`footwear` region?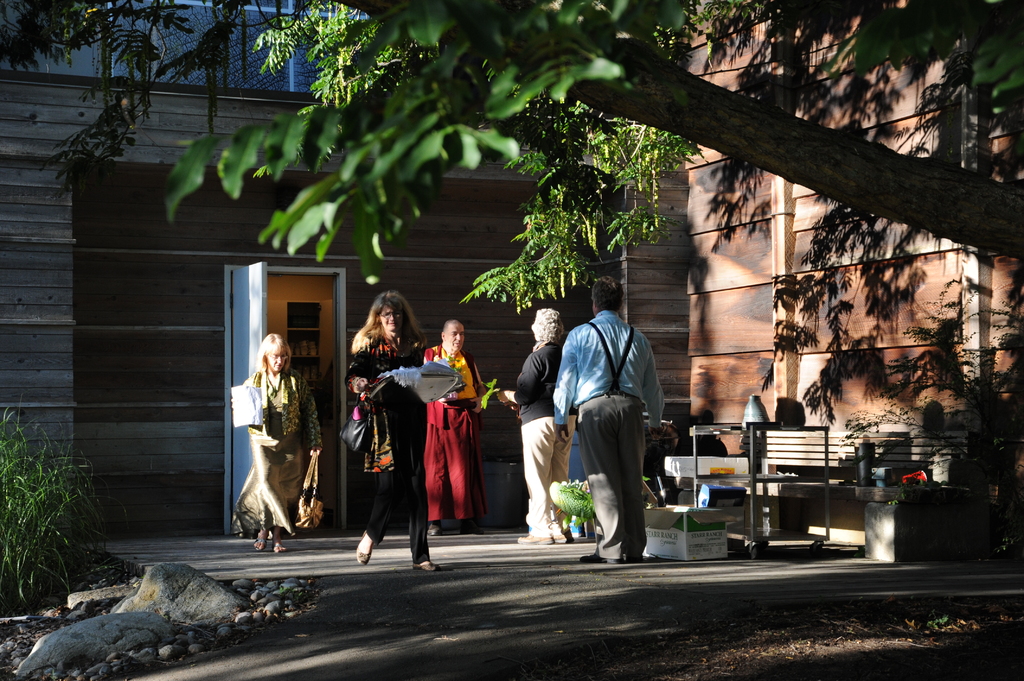
rect(424, 518, 442, 540)
